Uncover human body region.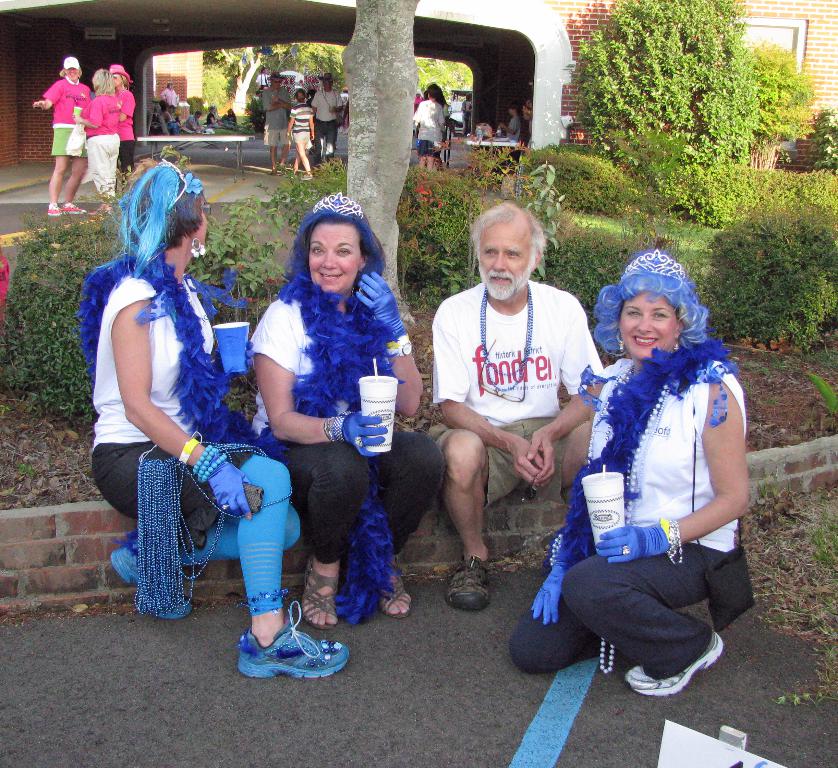
Uncovered: <bbox>249, 294, 452, 627</bbox>.
